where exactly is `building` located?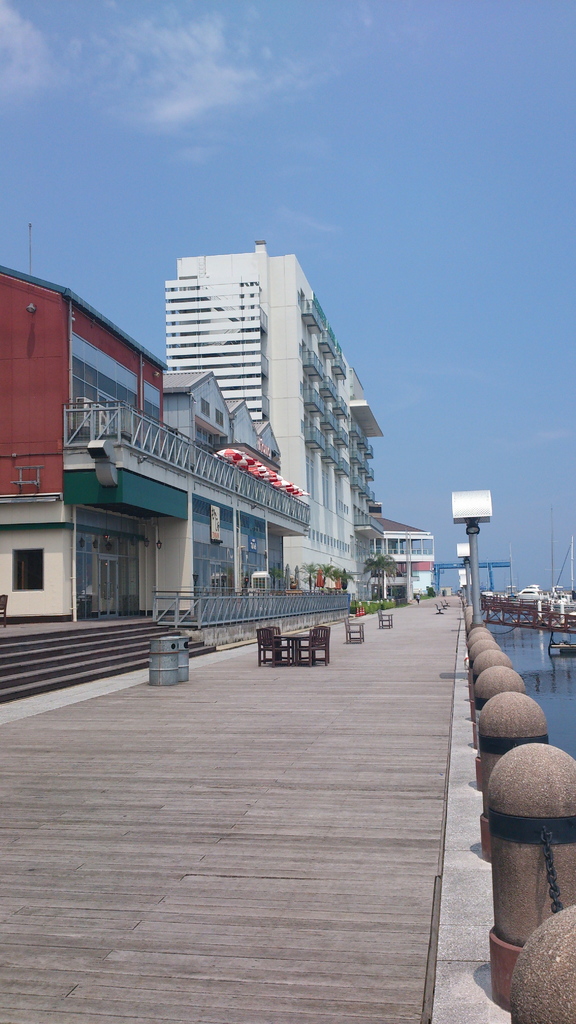
Its bounding box is [0,263,191,623].
